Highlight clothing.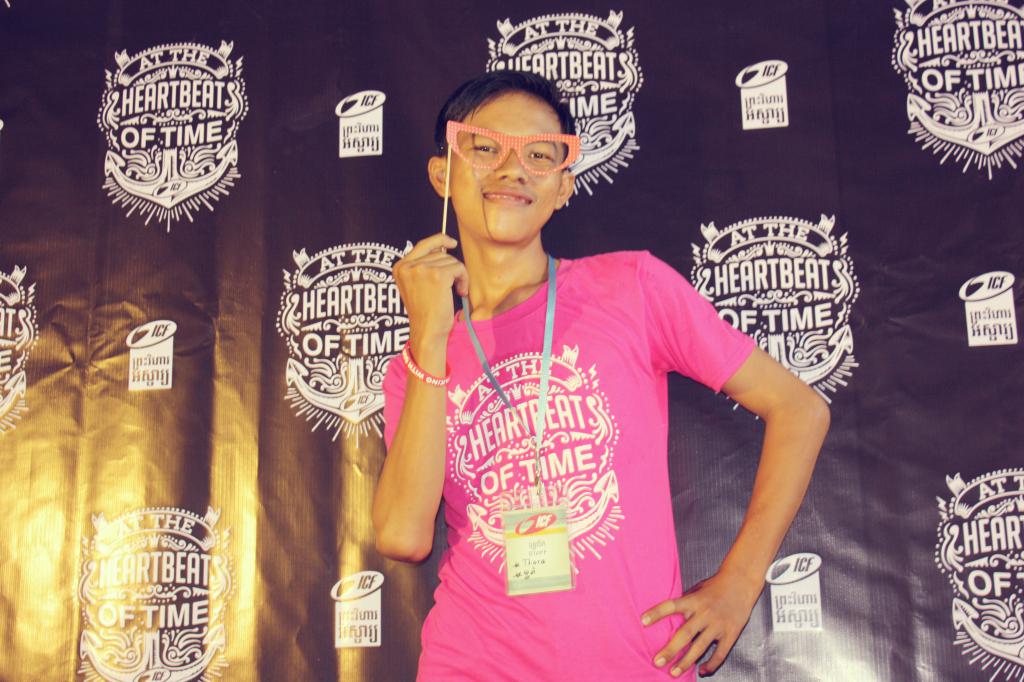
Highlighted region: 382/251/758/681.
